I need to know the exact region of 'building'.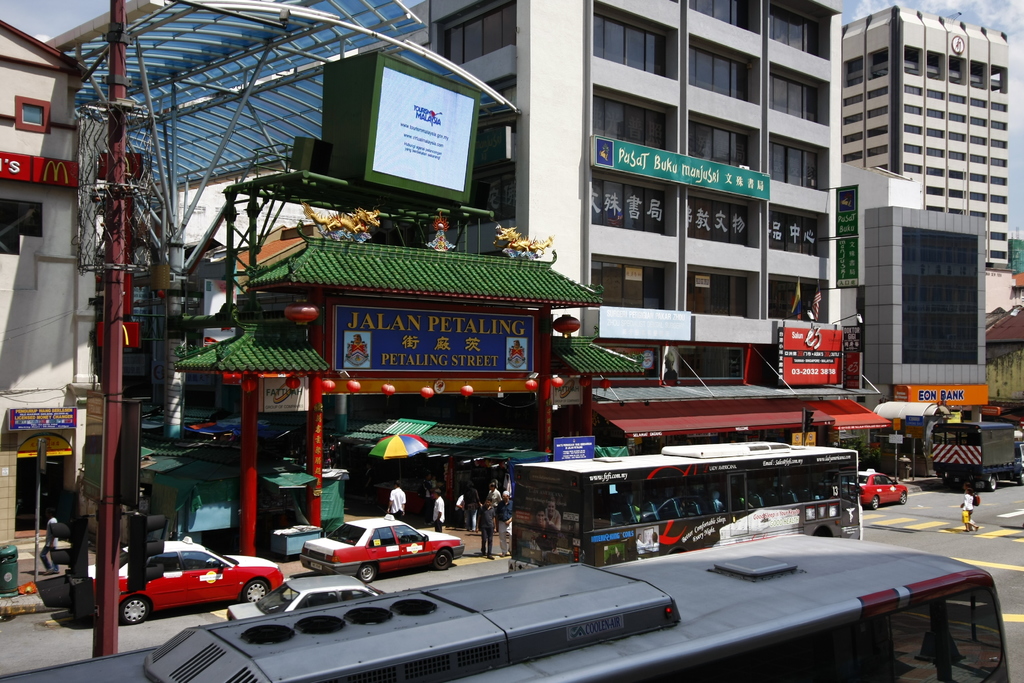
Region: Rect(419, 0, 893, 454).
